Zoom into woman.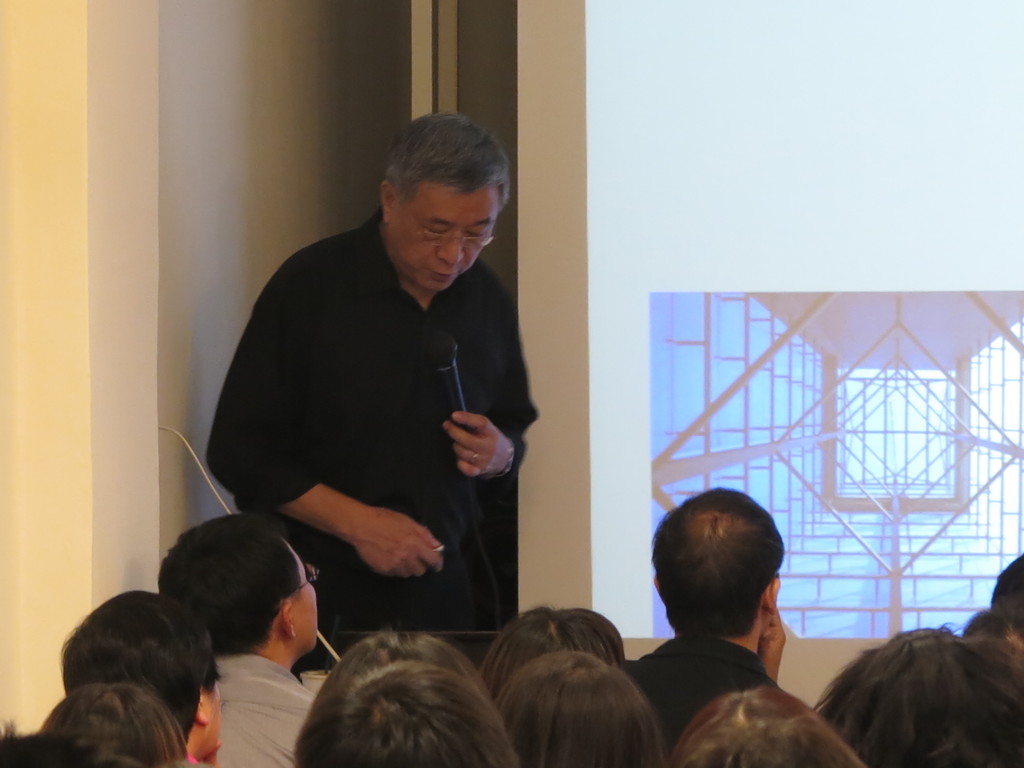
Zoom target: bbox=[491, 648, 659, 767].
